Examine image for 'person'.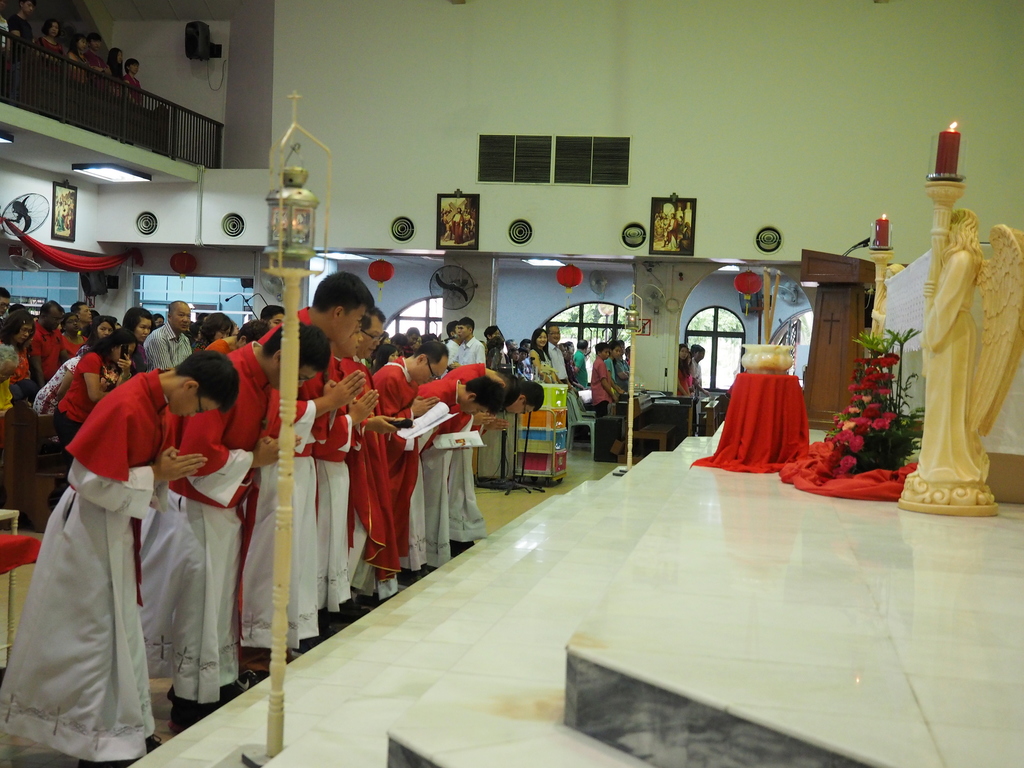
Examination result: l=691, t=342, r=710, b=403.
